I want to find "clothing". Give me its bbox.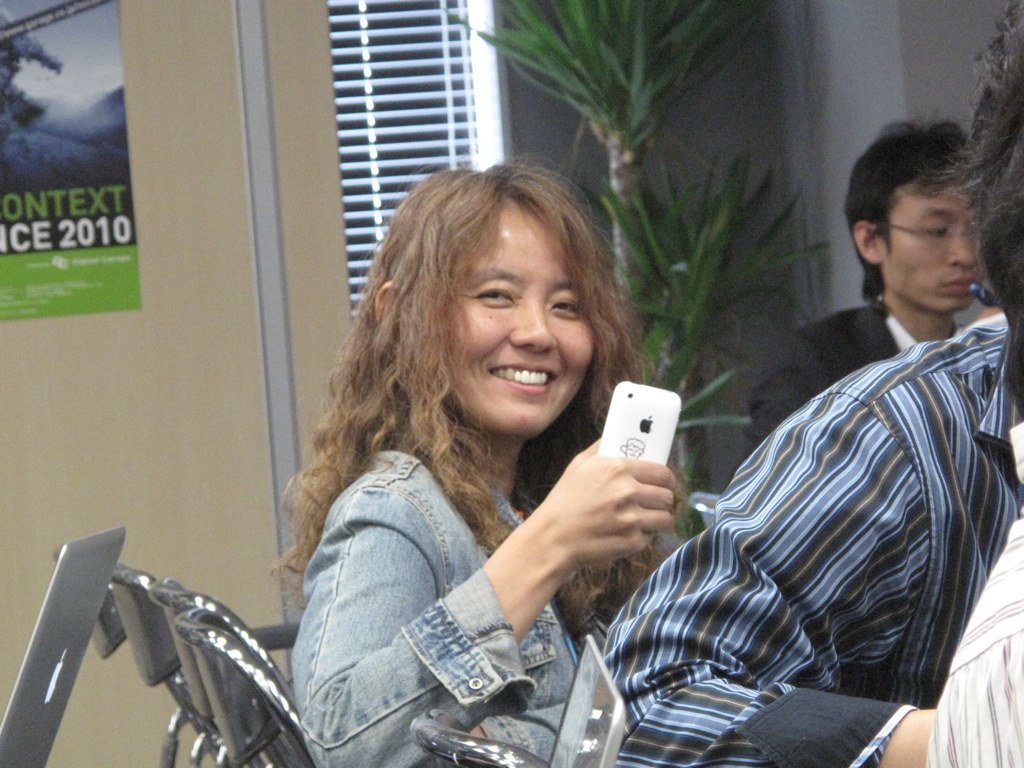
locate(916, 422, 1023, 767).
